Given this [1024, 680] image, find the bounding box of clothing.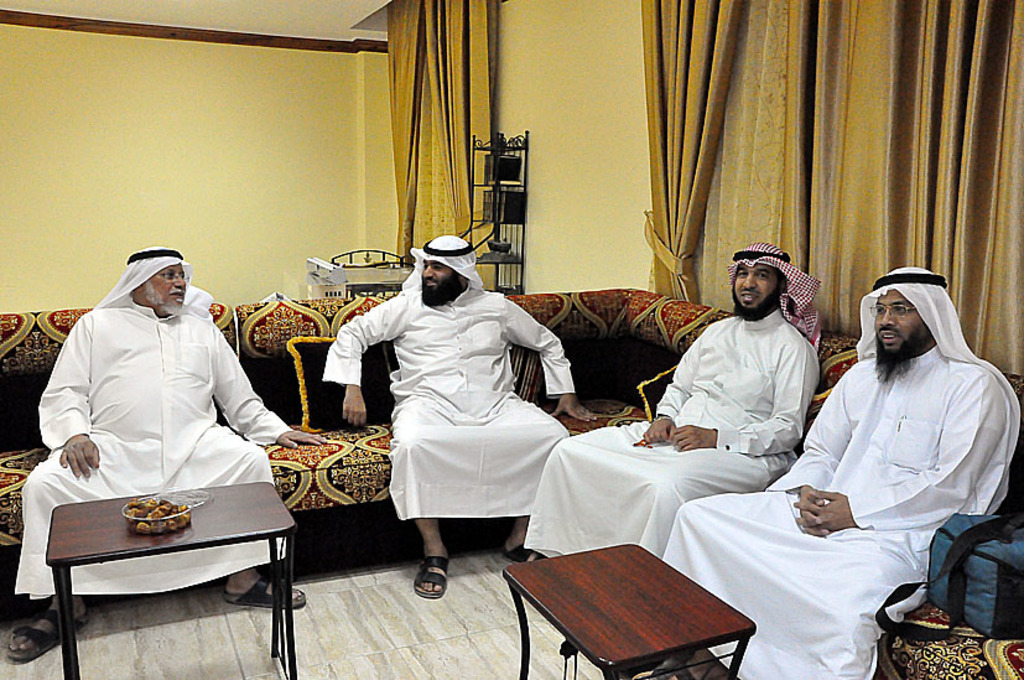
653/265/1023/679.
